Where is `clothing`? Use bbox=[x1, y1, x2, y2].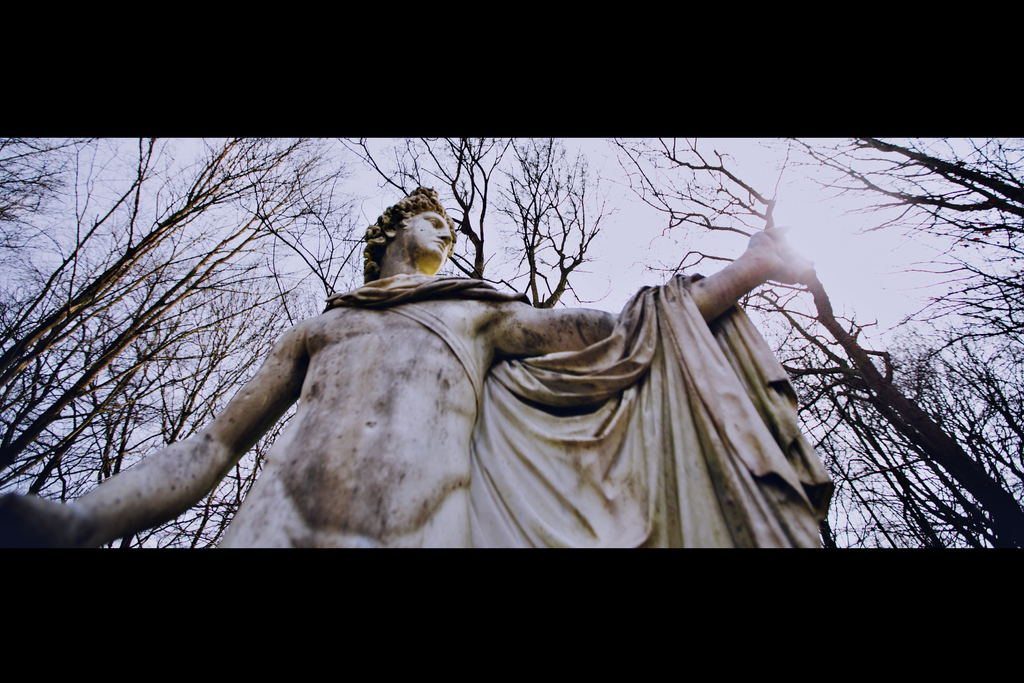
bbox=[359, 204, 856, 552].
